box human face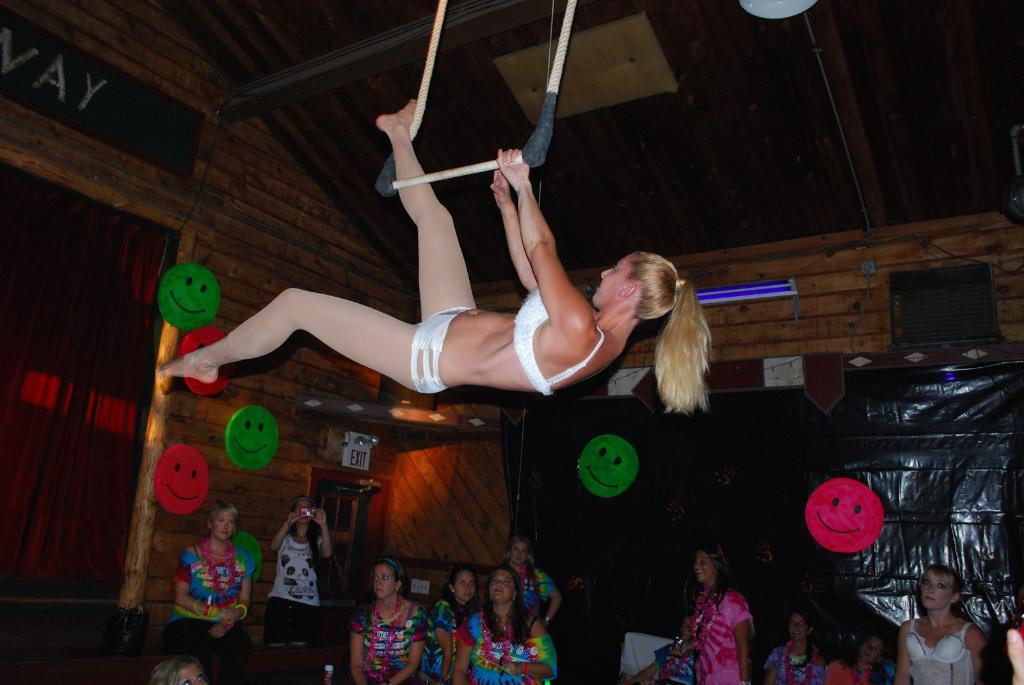
(374,563,396,594)
